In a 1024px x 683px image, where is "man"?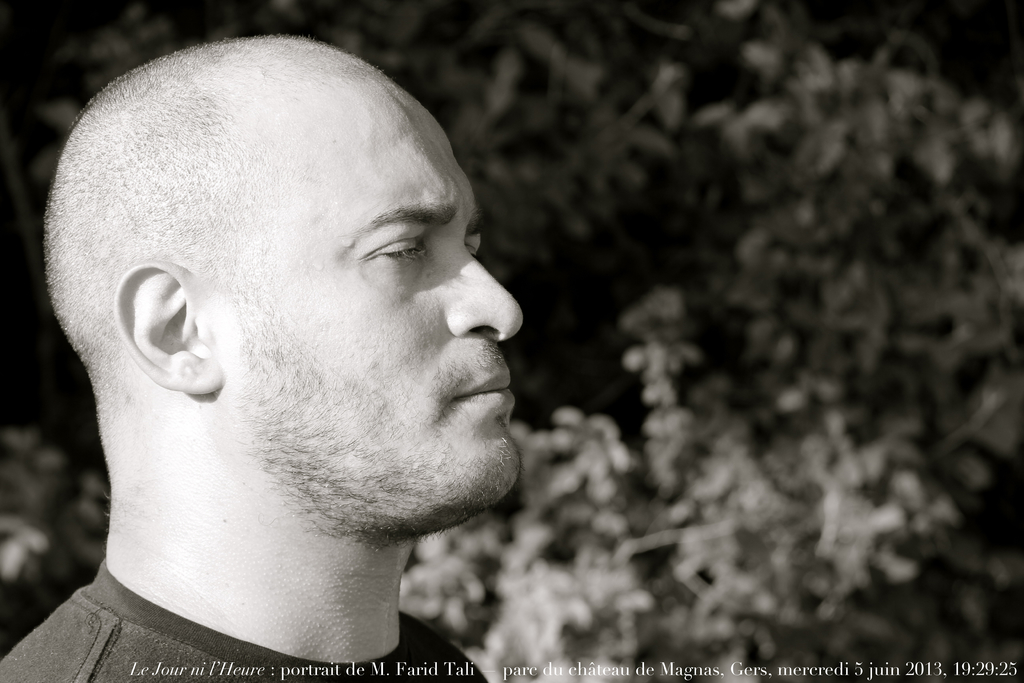
(0,2,644,682).
